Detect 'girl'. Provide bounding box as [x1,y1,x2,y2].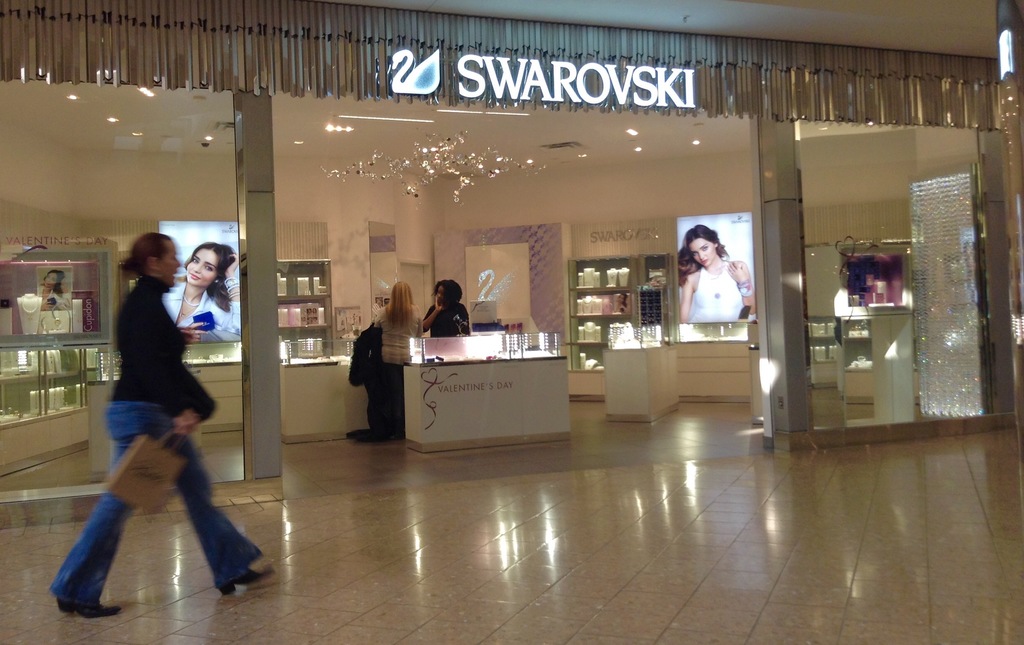
[47,230,278,619].
